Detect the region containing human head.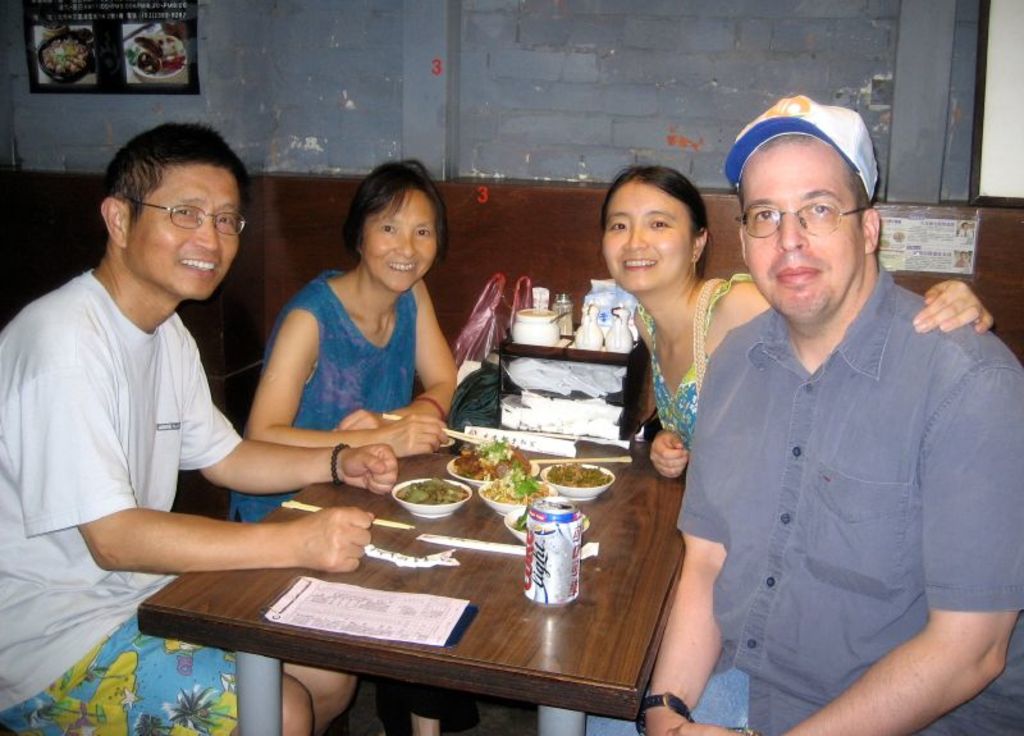
(x1=717, y1=95, x2=890, y2=351).
